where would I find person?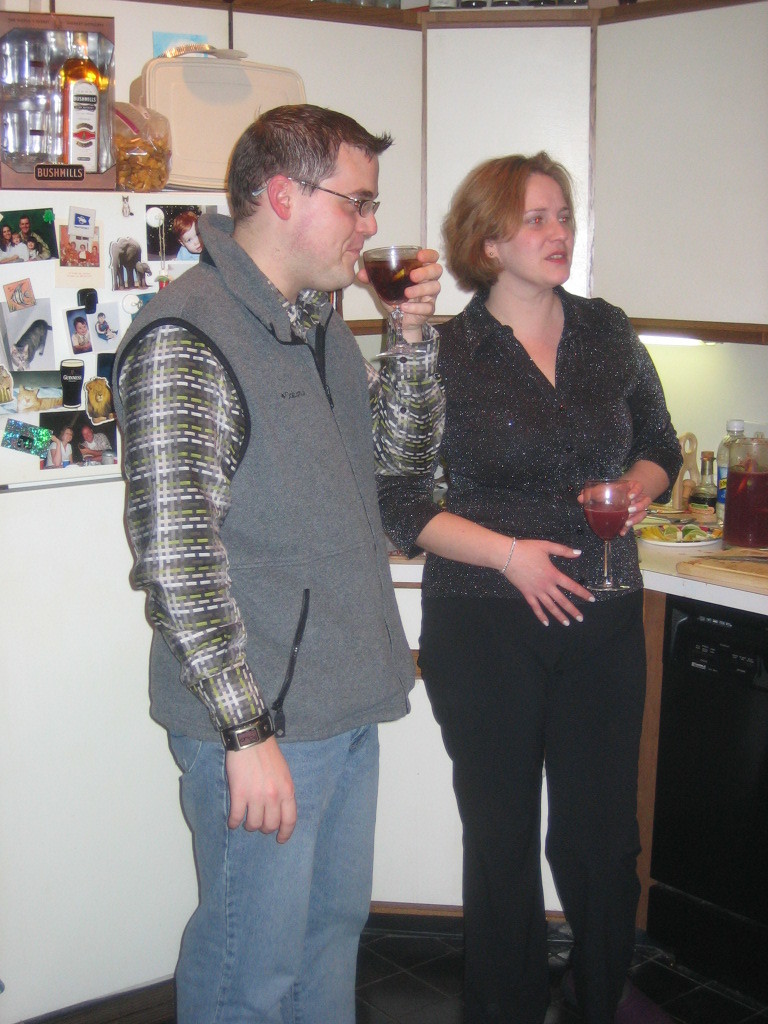
At 111/102/444/1023.
